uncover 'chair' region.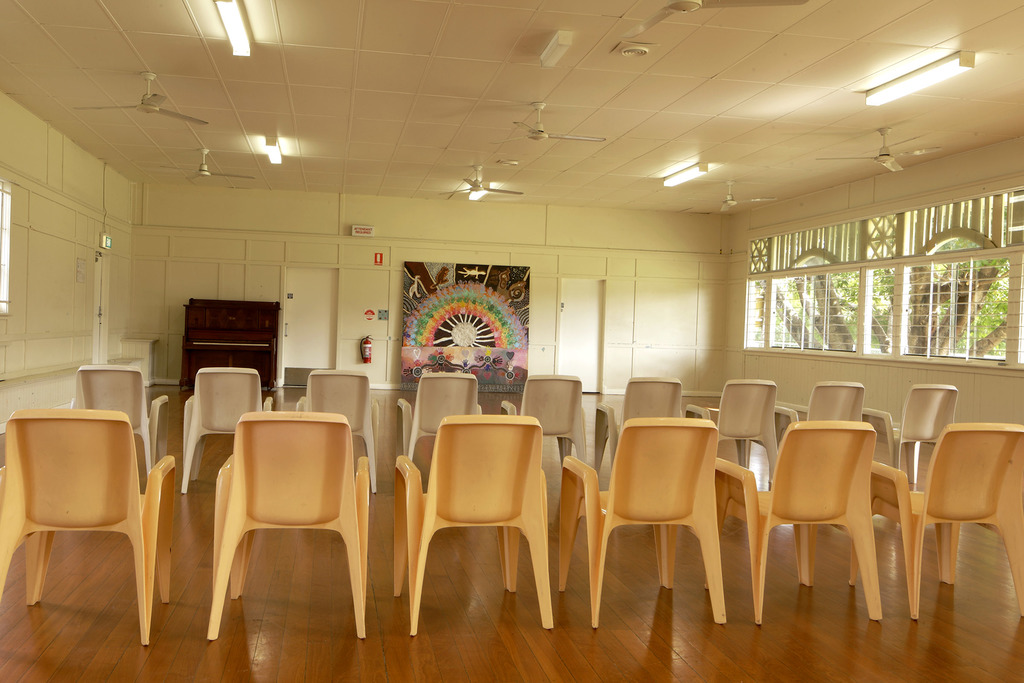
Uncovered: (x1=182, y1=367, x2=278, y2=492).
